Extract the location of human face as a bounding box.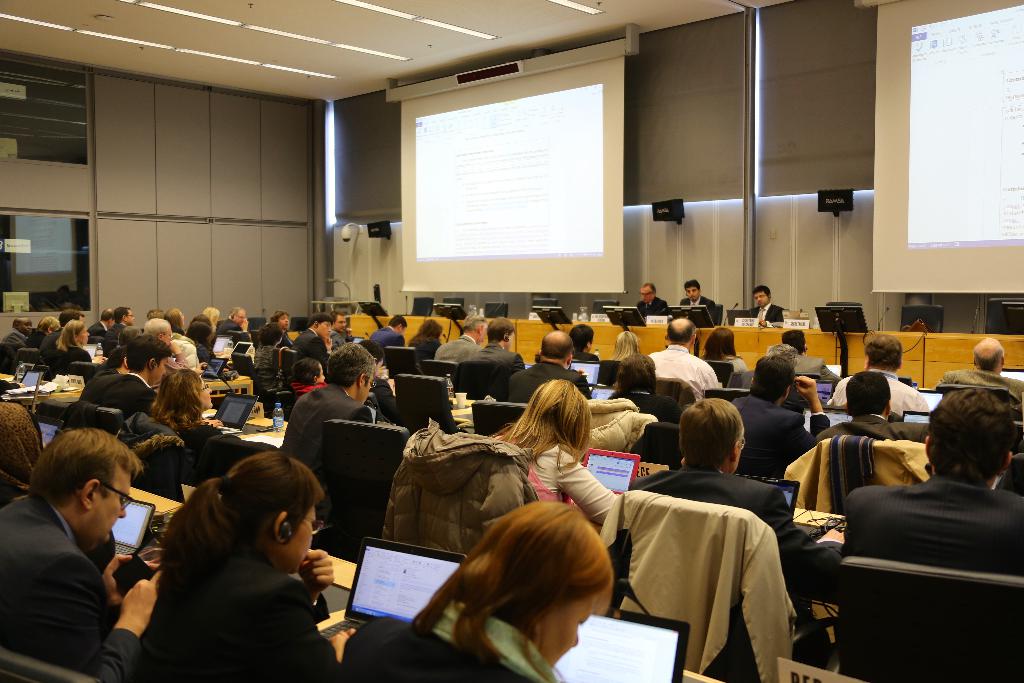
(left=150, top=353, right=168, bottom=384).
